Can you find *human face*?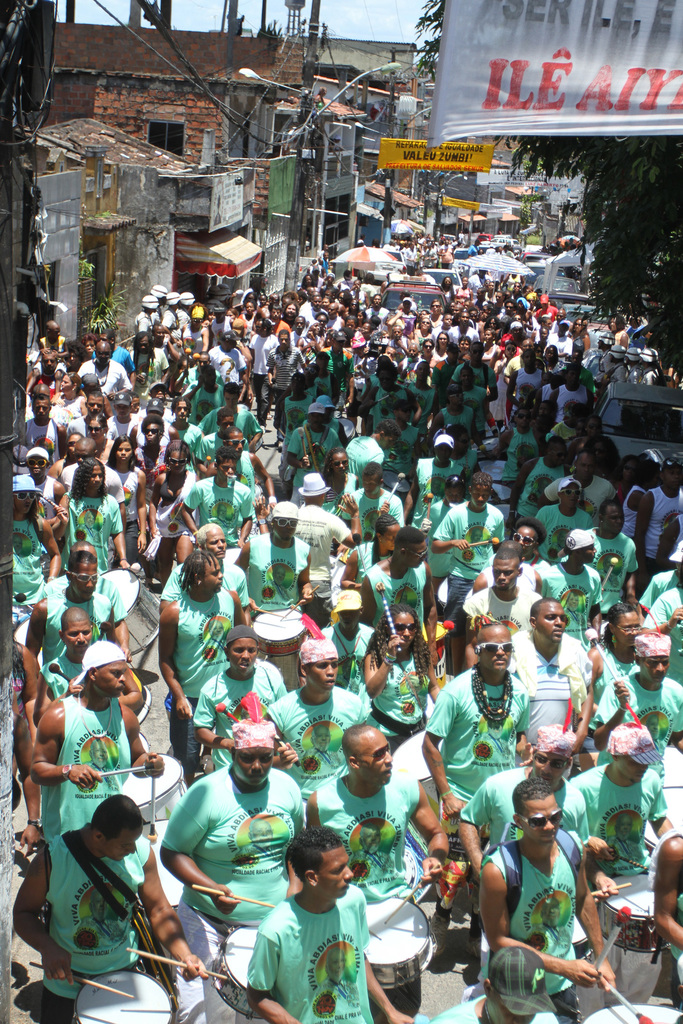
Yes, bounding box: (573,317,583,337).
